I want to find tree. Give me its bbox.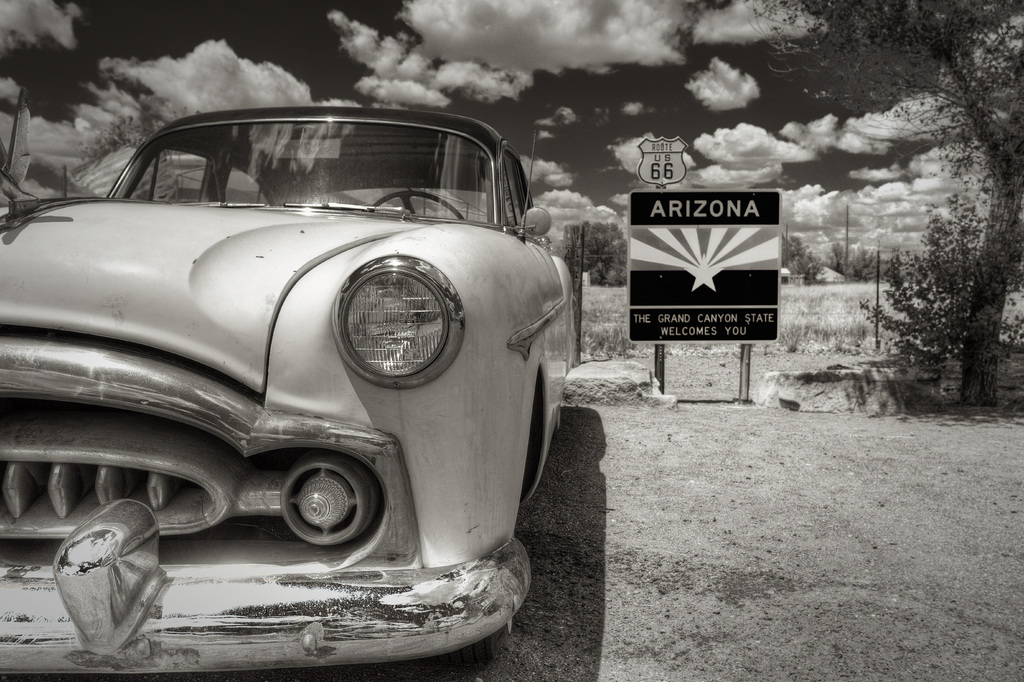
<bbox>553, 214, 633, 291</bbox>.
